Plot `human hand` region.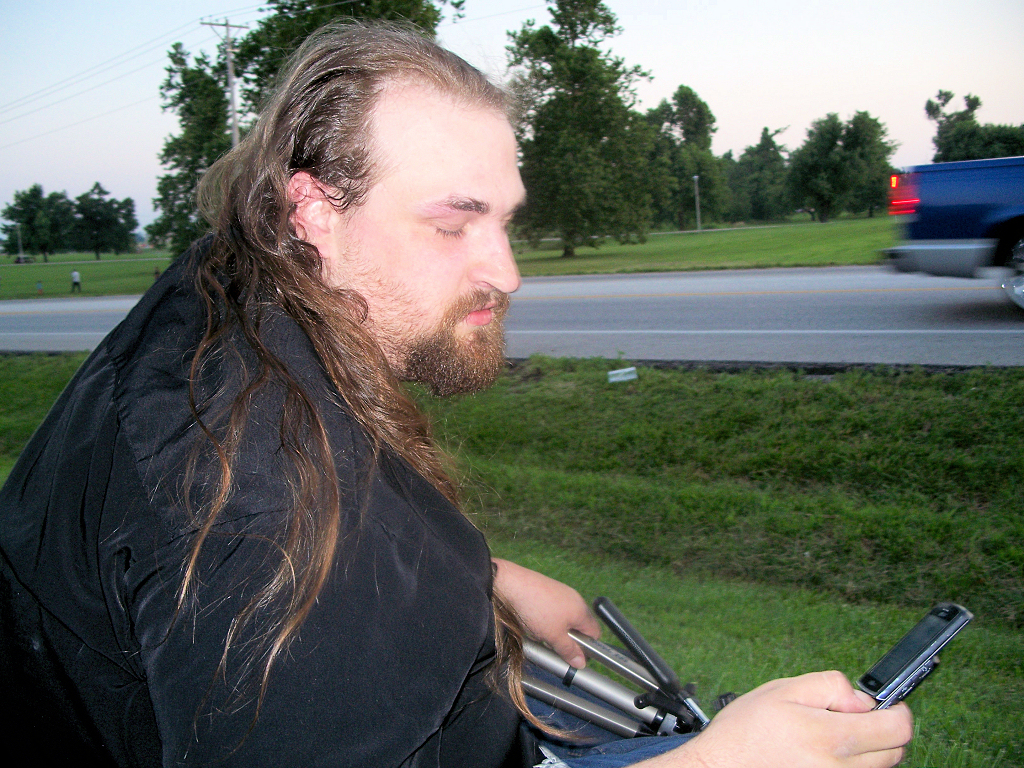
Plotted at BBox(731, 662, 880, 758).
